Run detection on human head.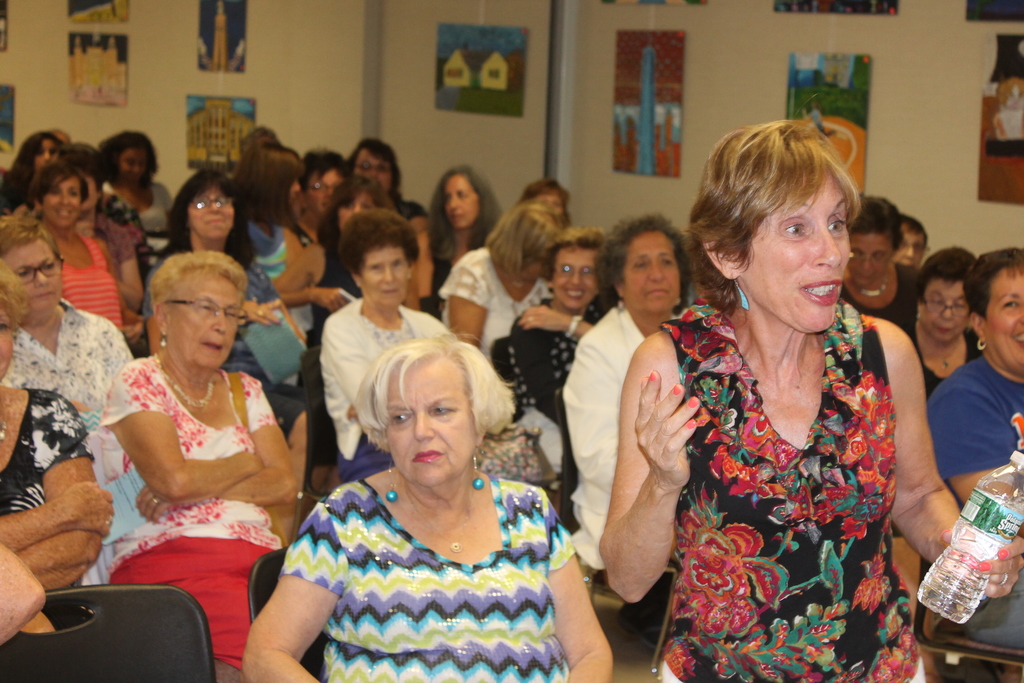
Result: <region>241, 126, 282, 144</region>.
